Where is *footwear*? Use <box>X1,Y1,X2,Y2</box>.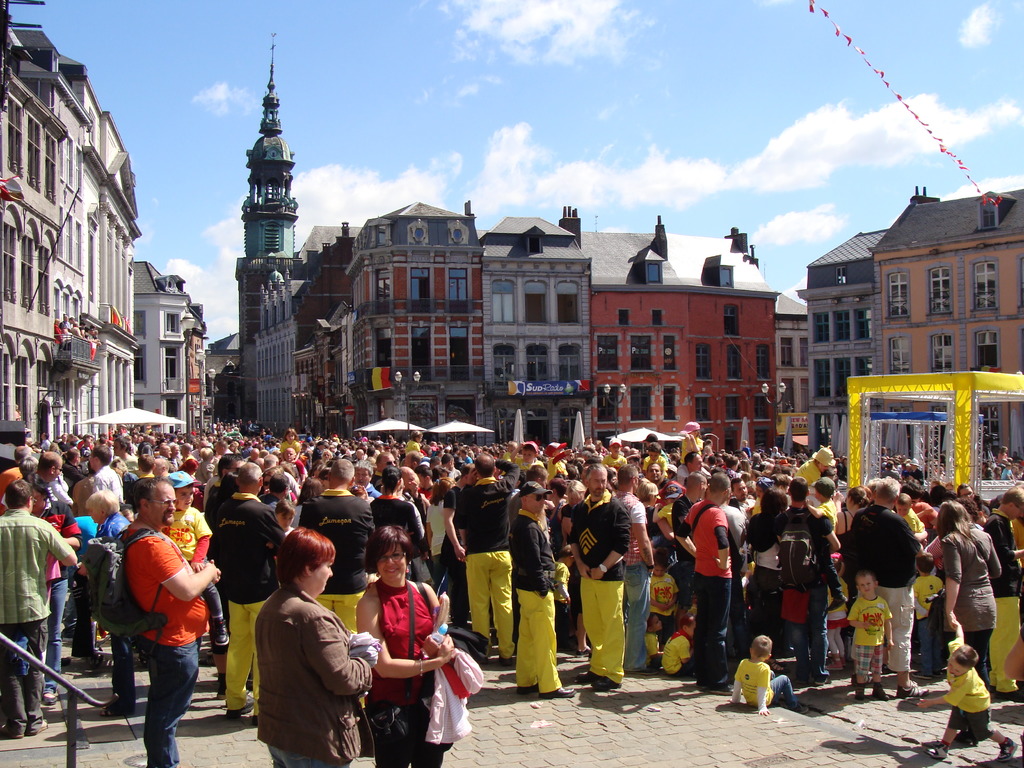
<box>225,699,255,720</box>.
